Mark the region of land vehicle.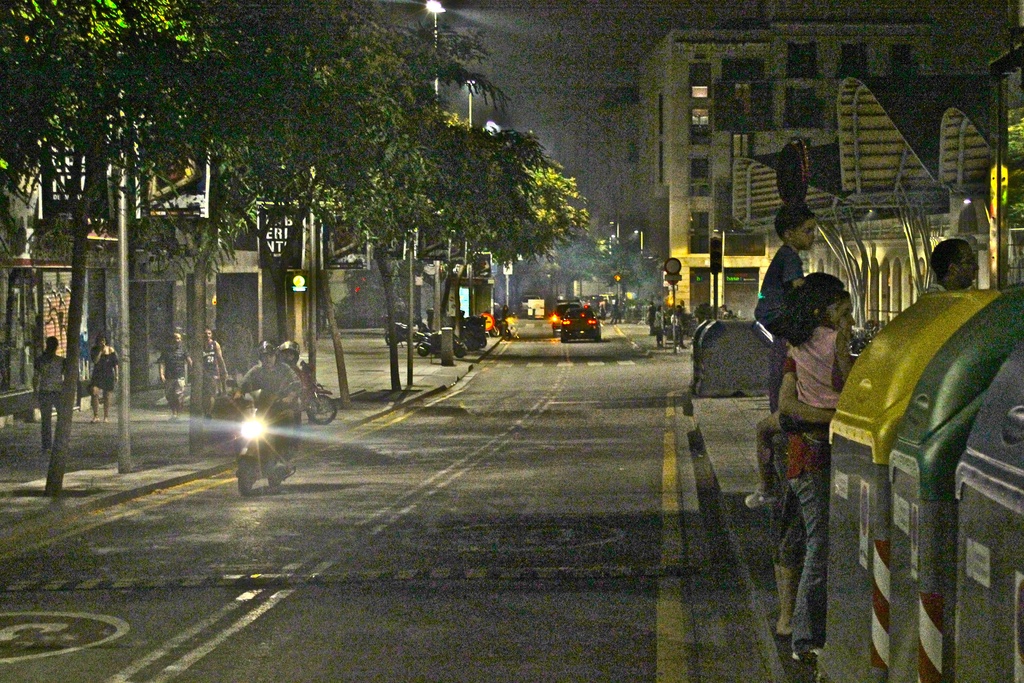
Region: 416 327 447 355.
